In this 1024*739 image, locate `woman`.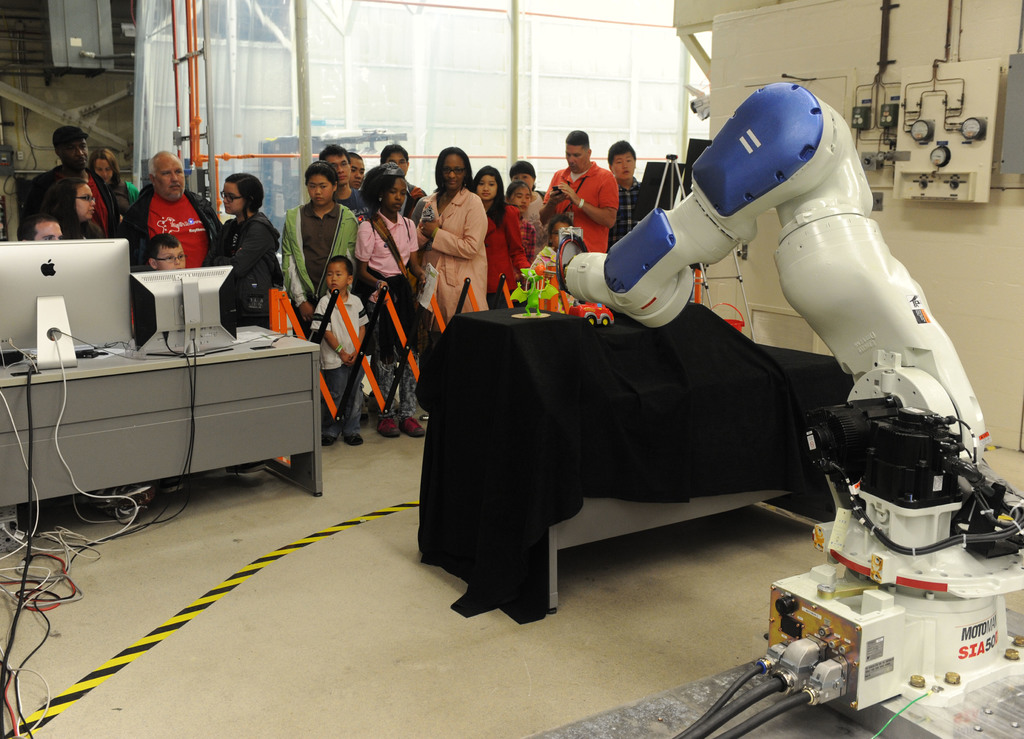
Bounding box: bbox=(509, 159, 552, 268).
